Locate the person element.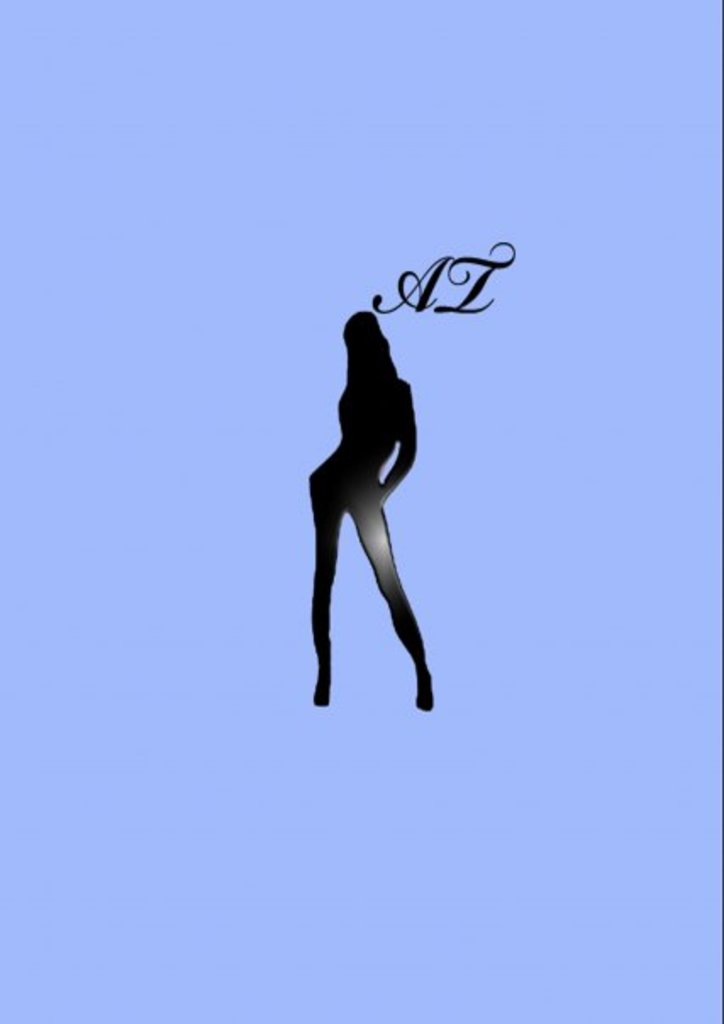
Element bbox: {"left": 310, "top": 302, "right": 437, "bottom": 710}.
